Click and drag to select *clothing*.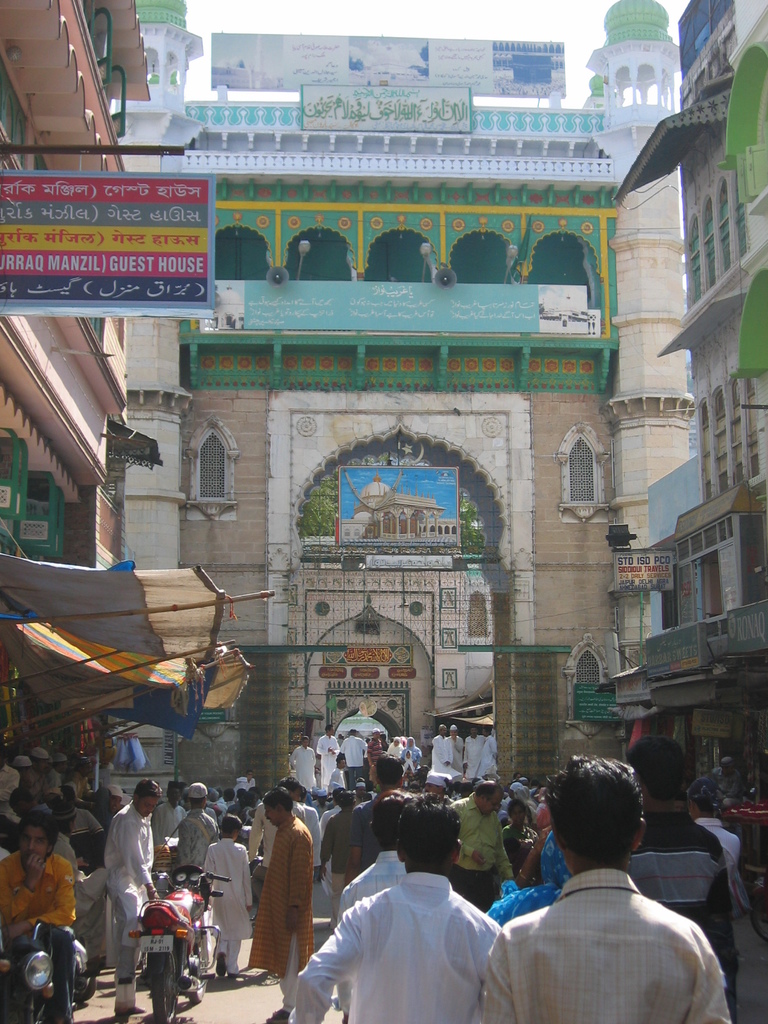
Selection: <bbox>317, 736, 339, 785</bbox>.
